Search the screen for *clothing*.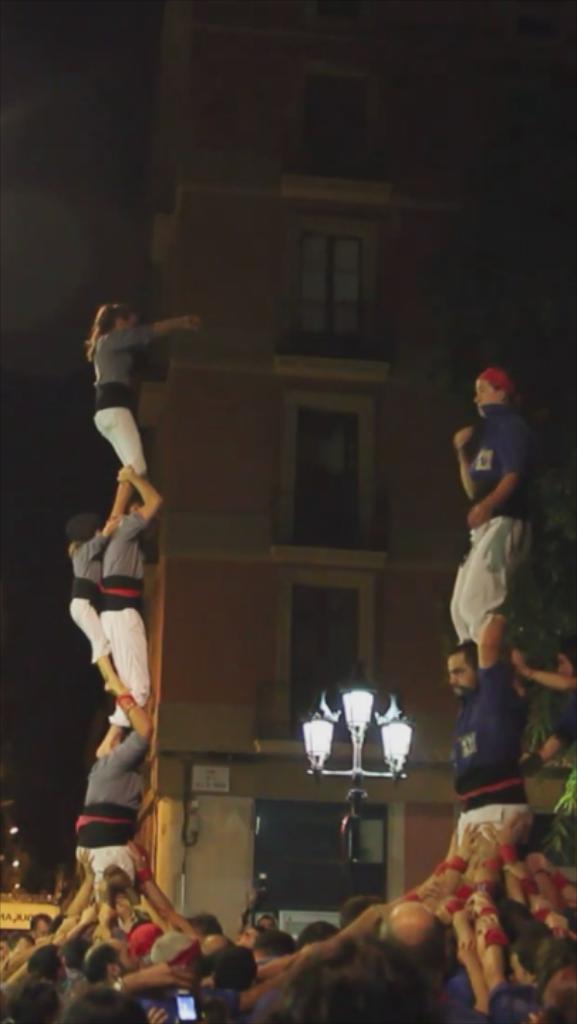
Found at select_region(84, 314, 161, 486).
